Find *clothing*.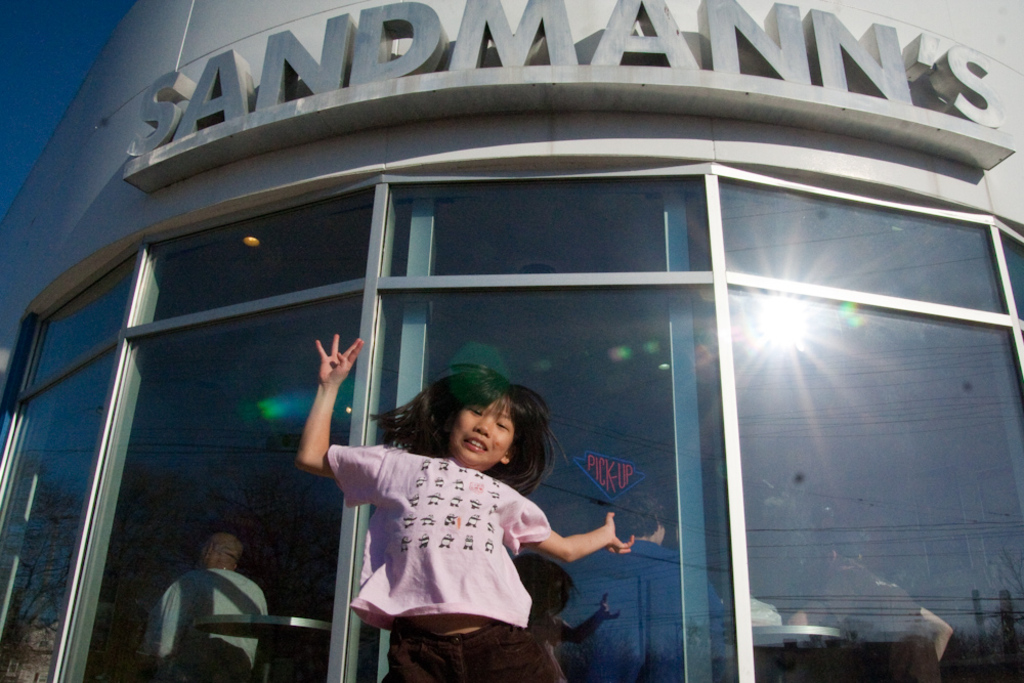
x1=148, y1=547, x2=264, y2=661.
